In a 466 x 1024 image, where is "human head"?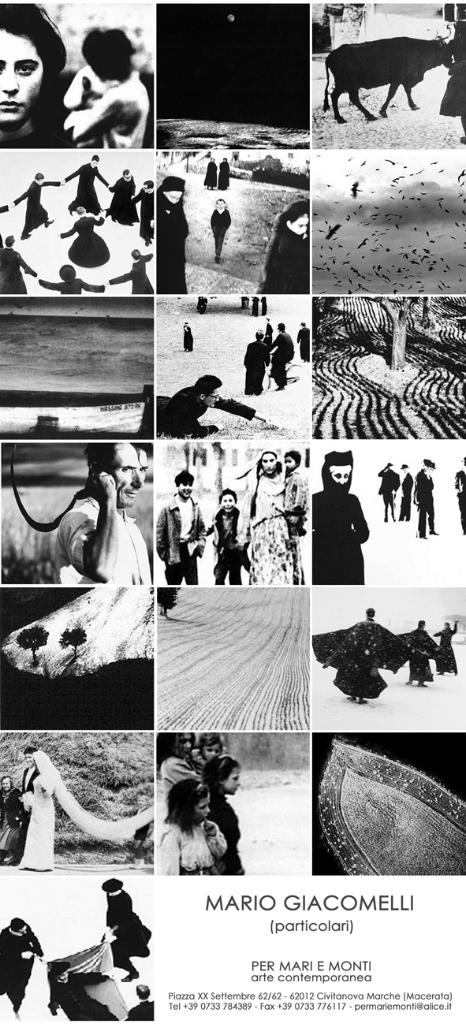
pyautogui.locateOnScreen(32, 747, 50, 774).
